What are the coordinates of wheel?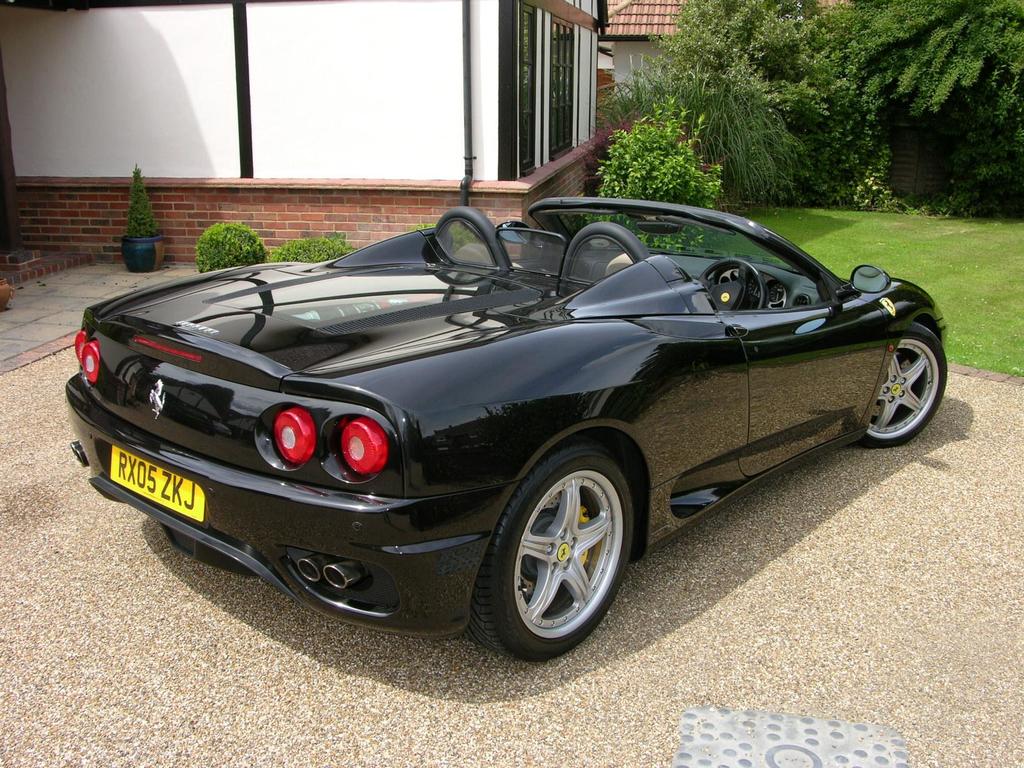
Rect(698, 254, 765, 314).
